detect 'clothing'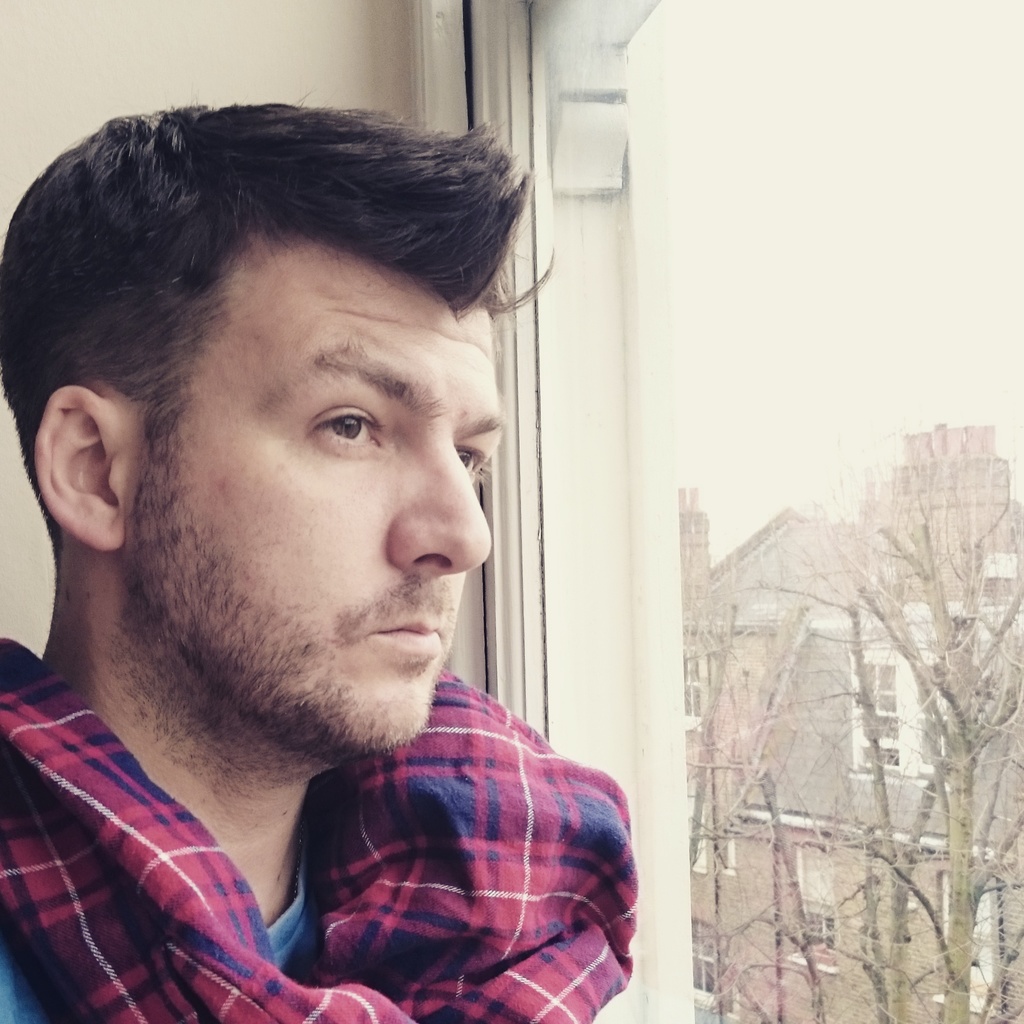
left=38, top=653, right=657, bottom=1014
